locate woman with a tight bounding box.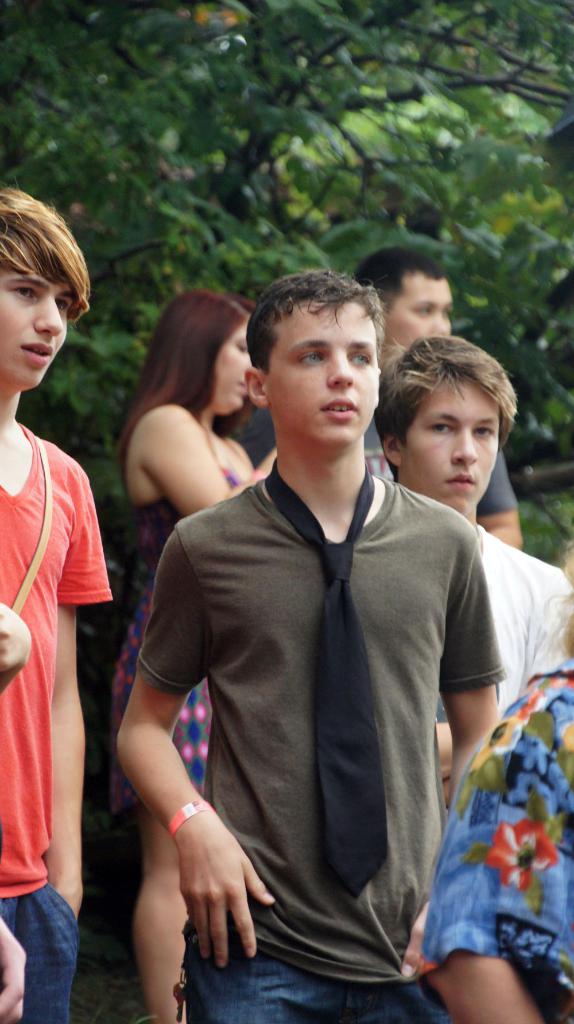
select_region(101, 281, 275, 1023).
